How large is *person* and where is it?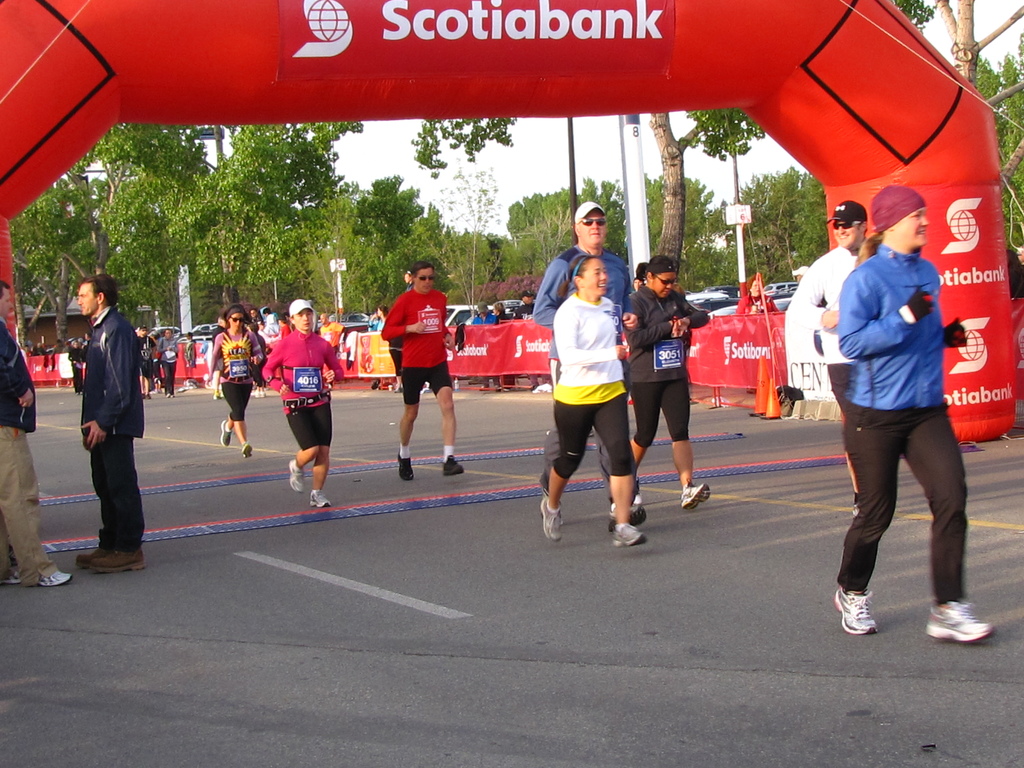
Bounding box: 471,300,497,323.
